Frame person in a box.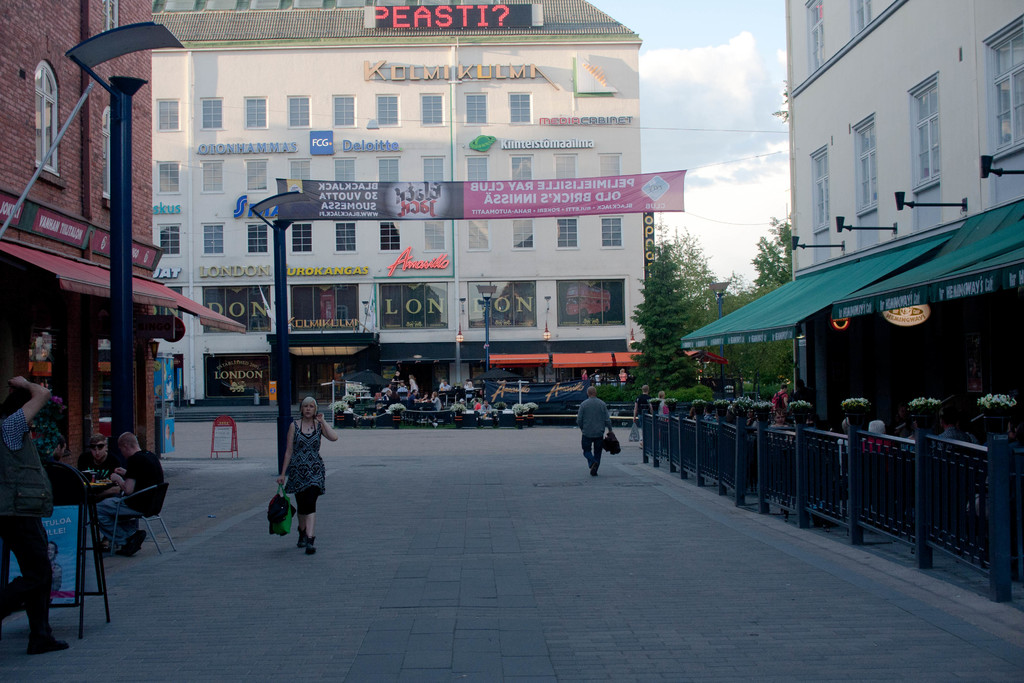
crop(0, 374, 59, 655).
